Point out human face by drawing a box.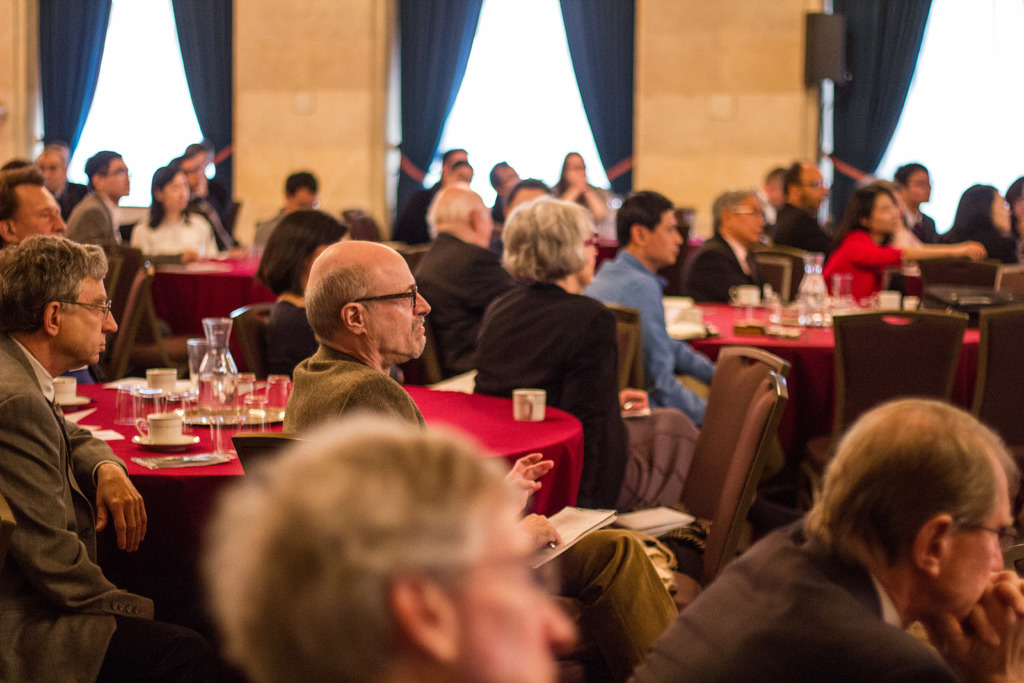
<bbox>36, 151, 60, 187</bbox>.
